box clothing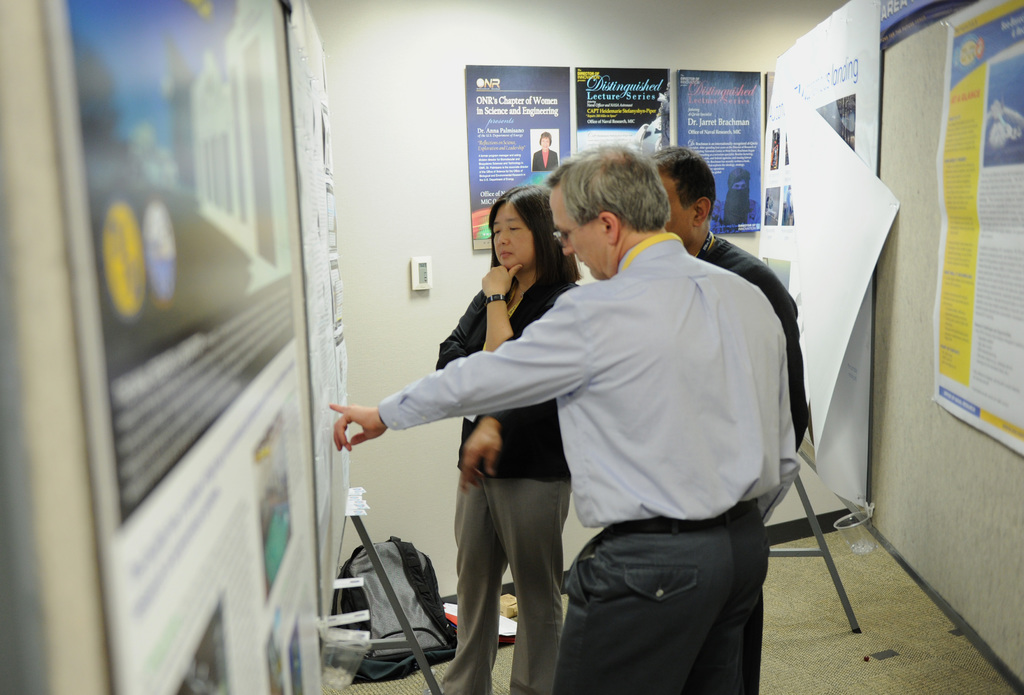
box(426, 262, 580, 691)
